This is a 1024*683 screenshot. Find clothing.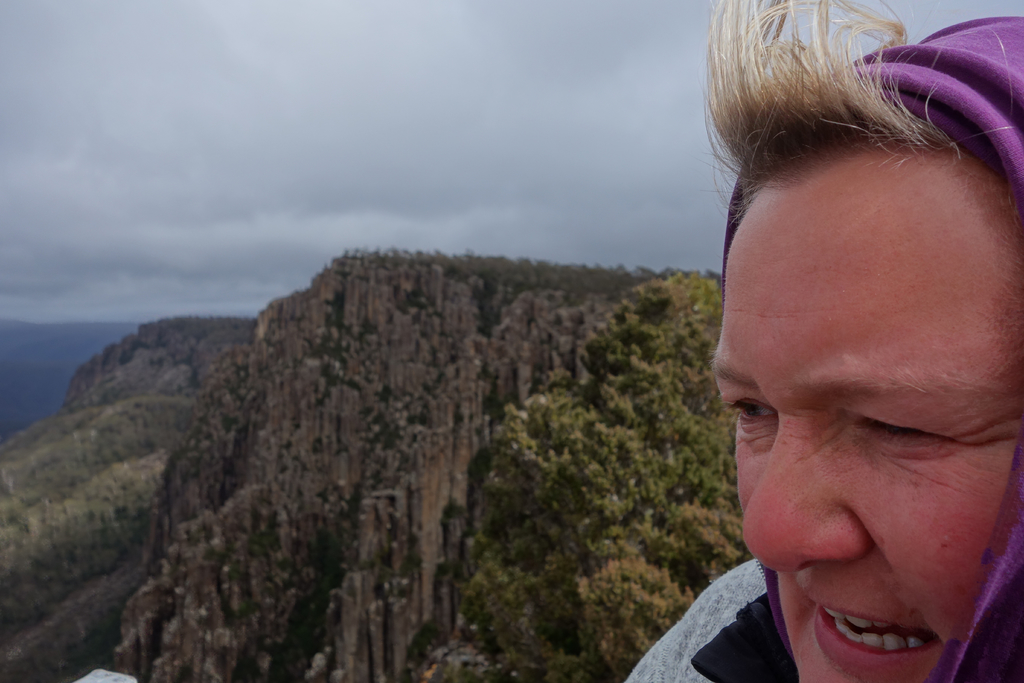
Bounding box: select_region(621, 555, 803, 682).
